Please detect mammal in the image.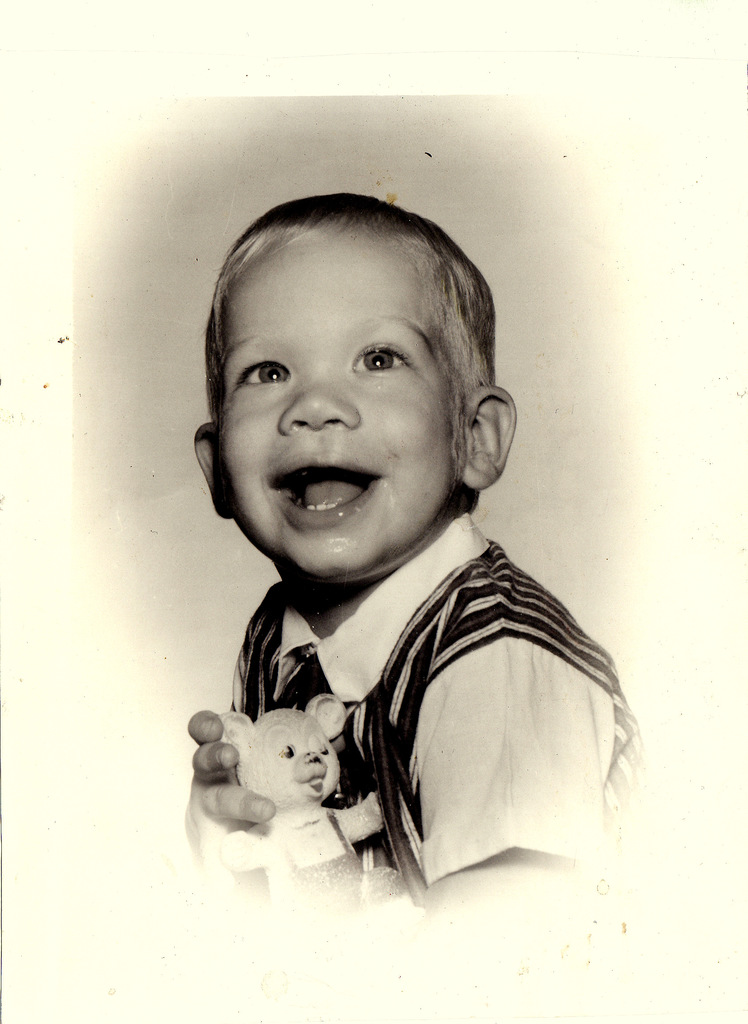
181:189:642:921.
